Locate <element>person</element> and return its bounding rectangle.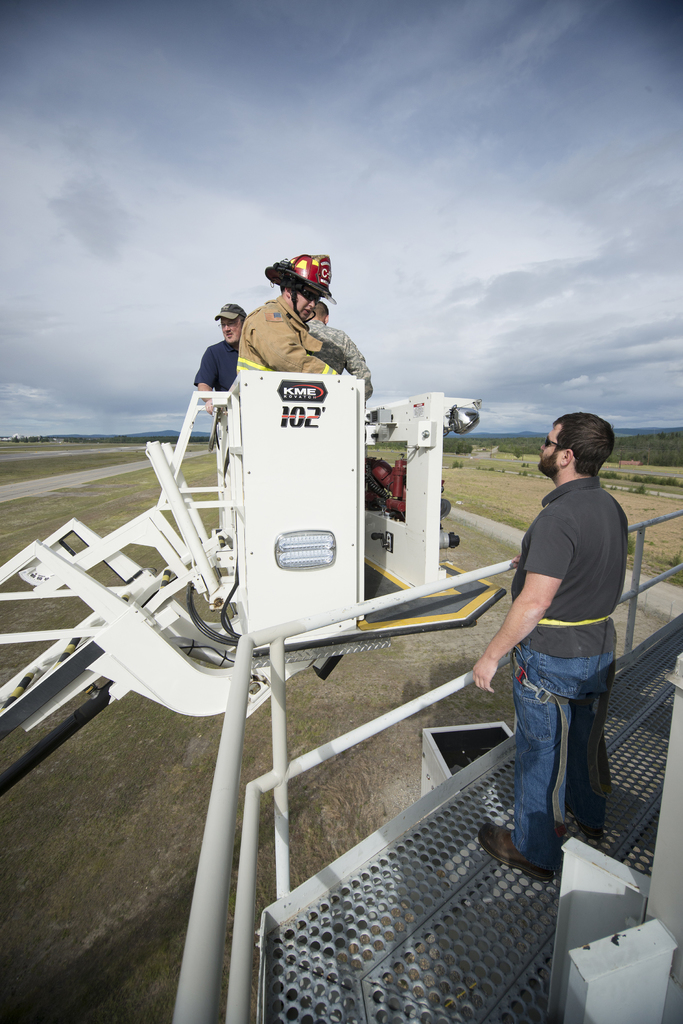
bbox(470, 414, 631, 877).
